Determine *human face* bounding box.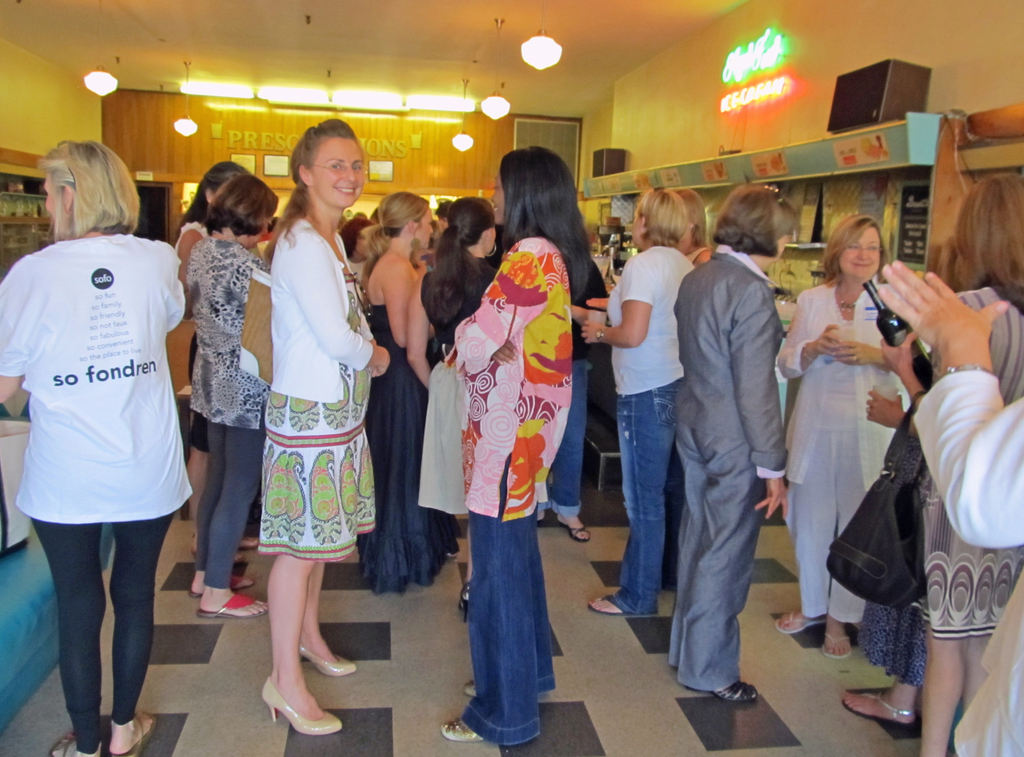
Determined: Rect(476, 225, 495, 254).
